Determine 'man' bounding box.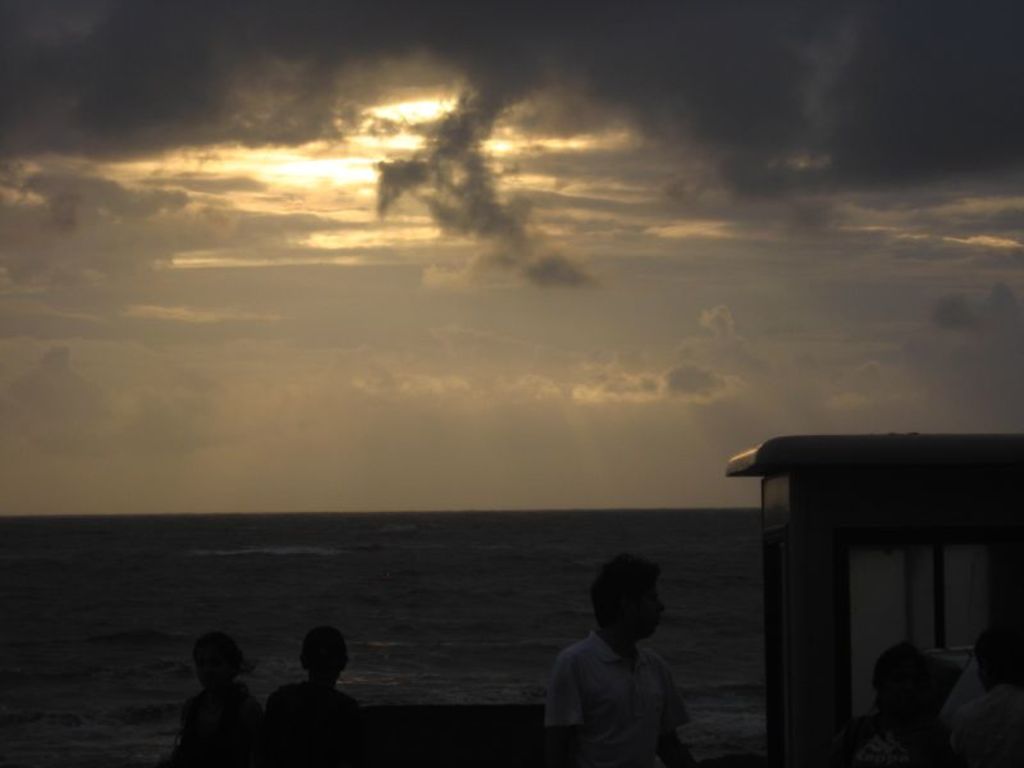
Determined: region(545, 567, 692, 767).
